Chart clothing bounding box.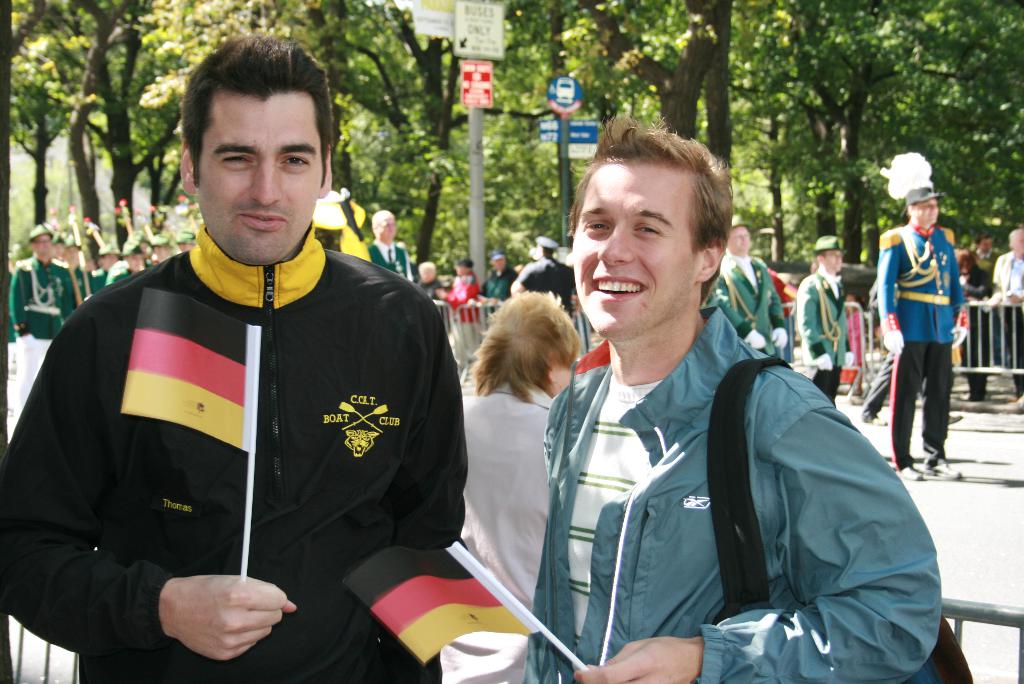
Charted: rect(792, 268, 854, 402).
